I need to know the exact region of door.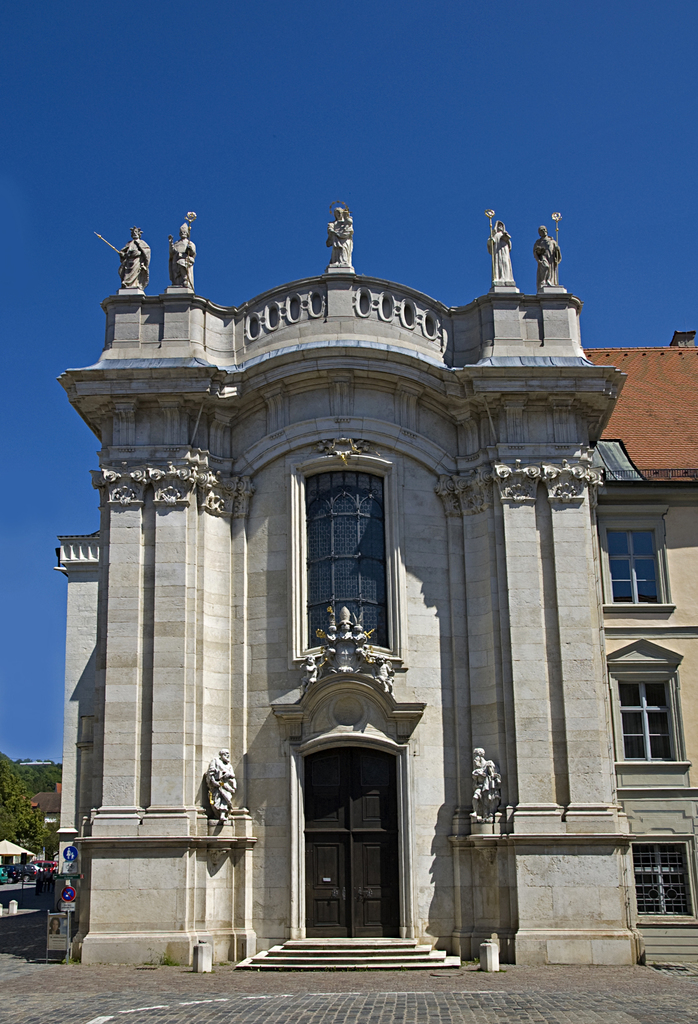
Region: <box>271,699,430,975</box>.
